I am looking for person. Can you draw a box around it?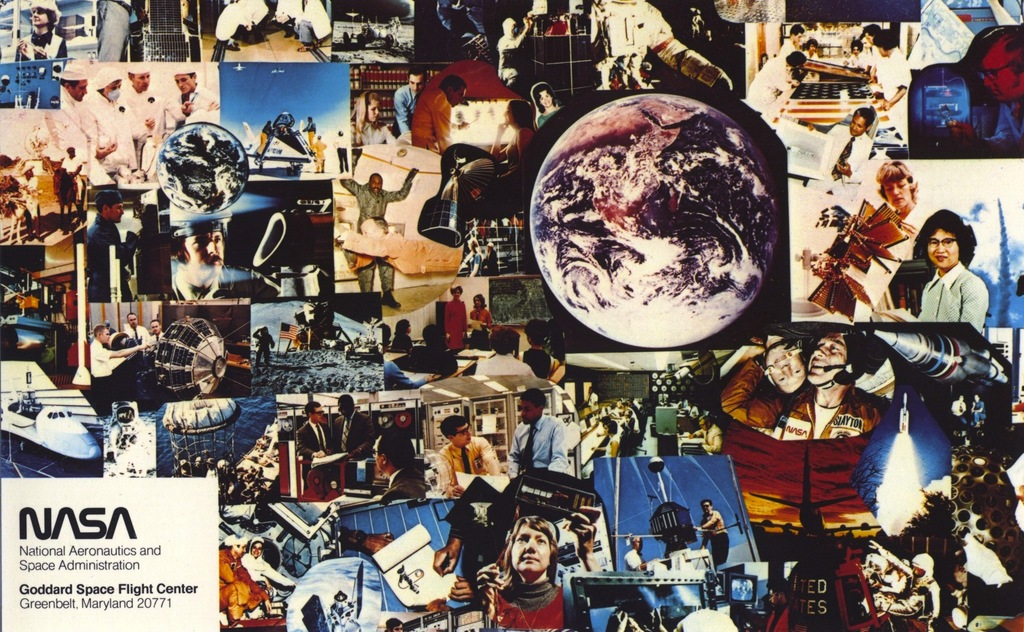
Sure, the bounding box is bbox=(440, 410, 499, 494).
